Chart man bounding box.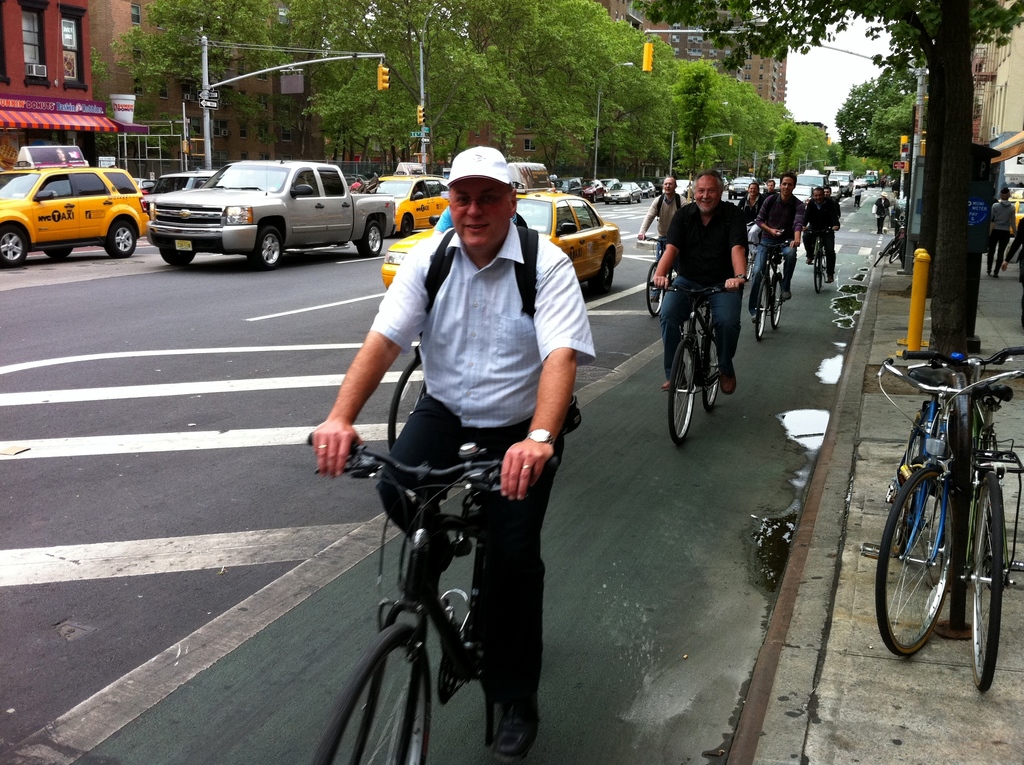
Charted: [651,168,749,394].
